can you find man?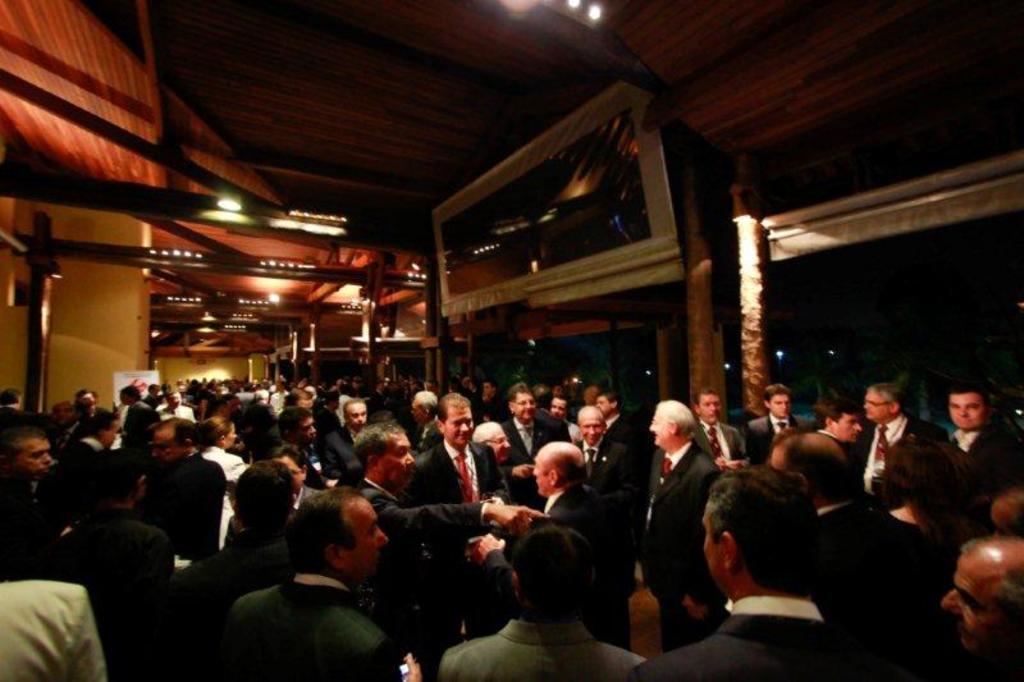
Yes, bounding box: [left=466, top=443, right=628, bottom=653].
